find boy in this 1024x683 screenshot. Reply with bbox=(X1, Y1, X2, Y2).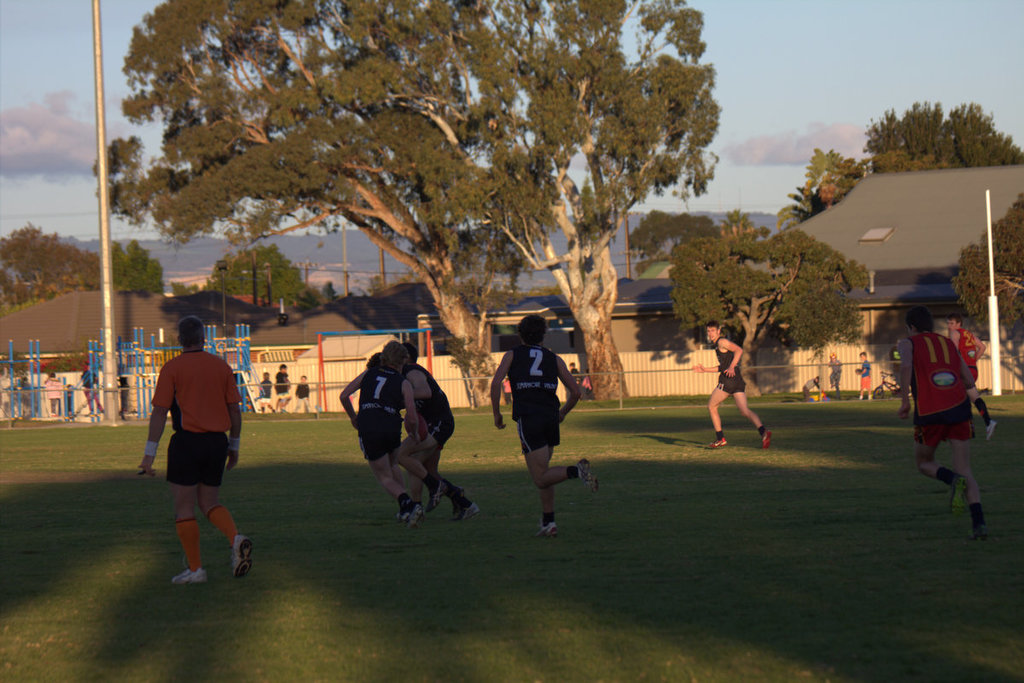
bbox=(134, 318, 247, 585).
